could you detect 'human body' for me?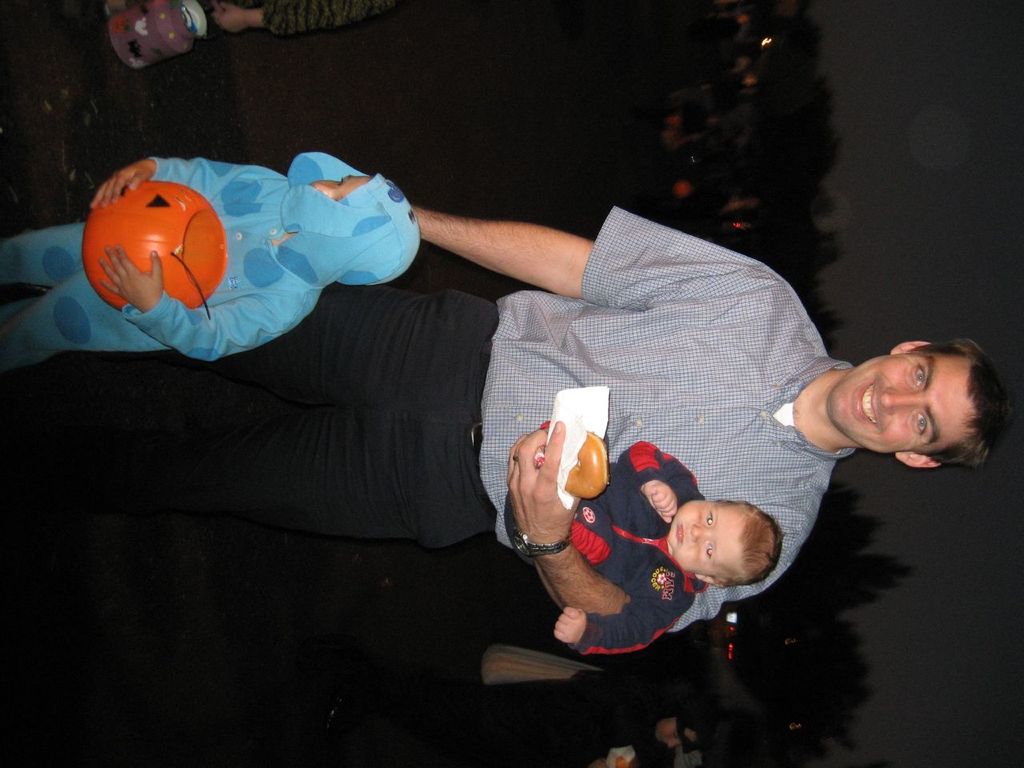
Detection result: select_region(507, 446, 783, 652).
